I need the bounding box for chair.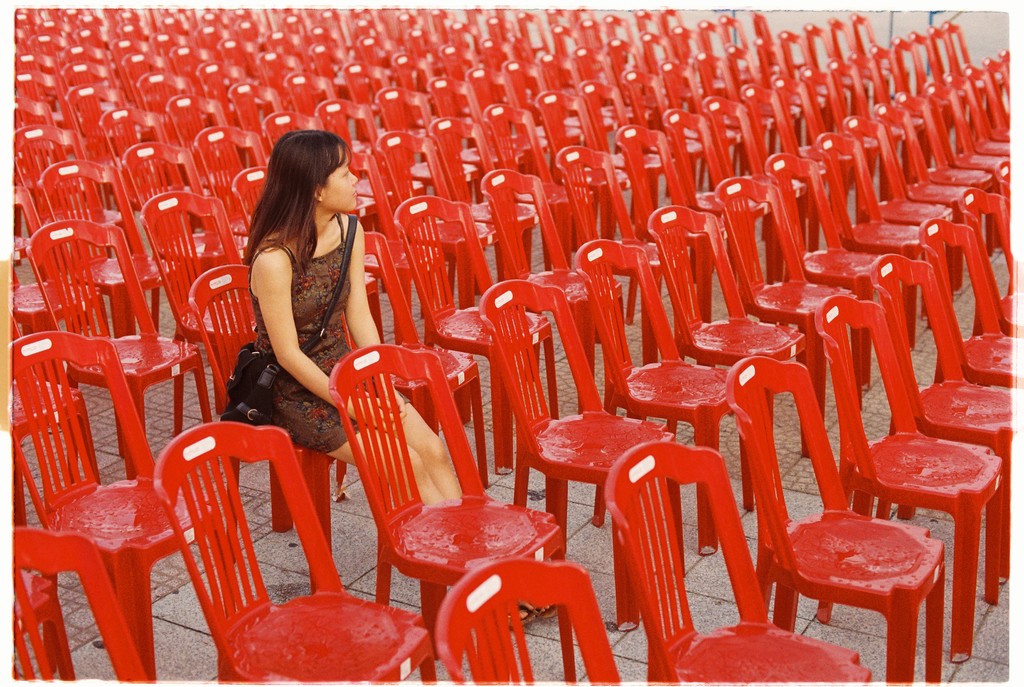
Here it is: box=[925, 24, 991, 149].
